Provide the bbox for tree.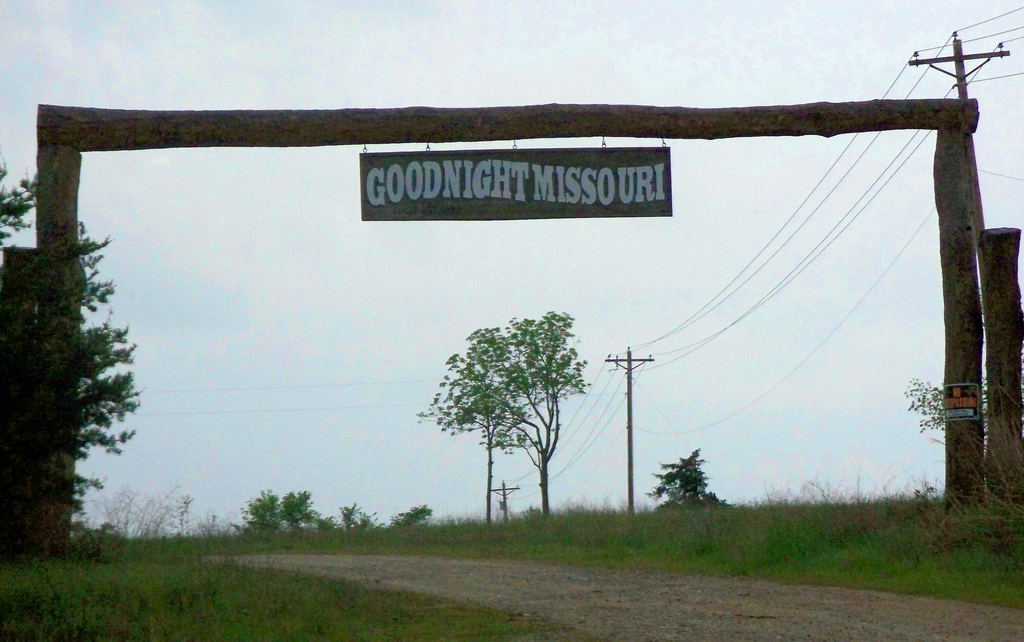
331/501/374/540.
